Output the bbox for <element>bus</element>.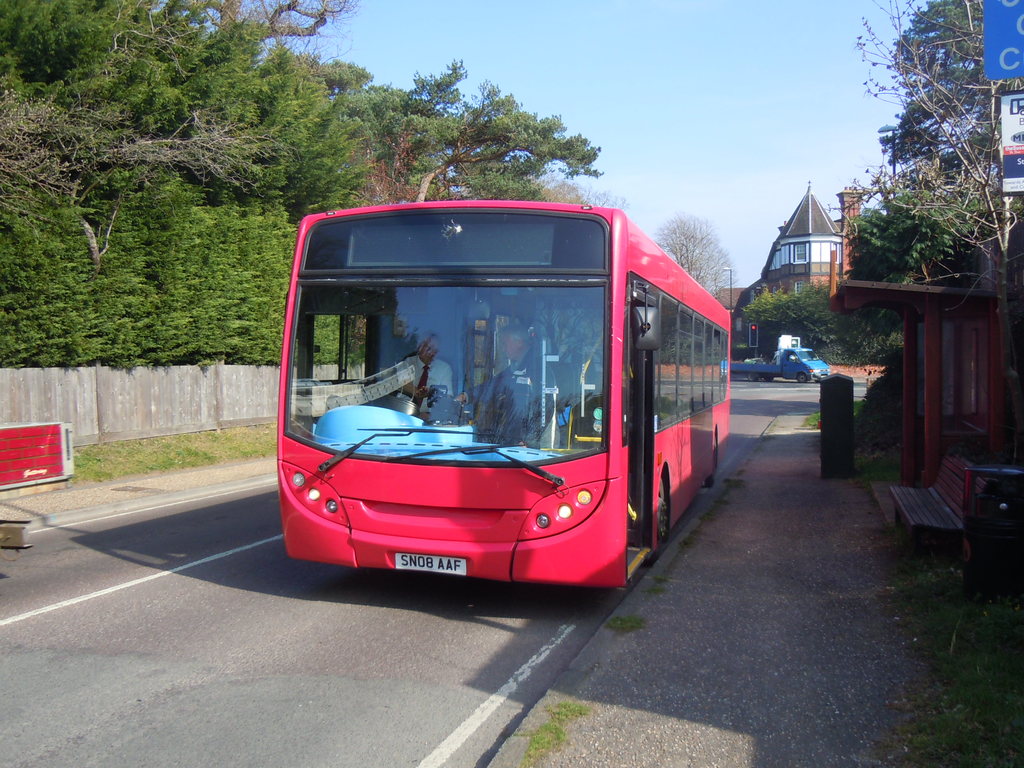
bbox=[276, 198, 731, 595].
